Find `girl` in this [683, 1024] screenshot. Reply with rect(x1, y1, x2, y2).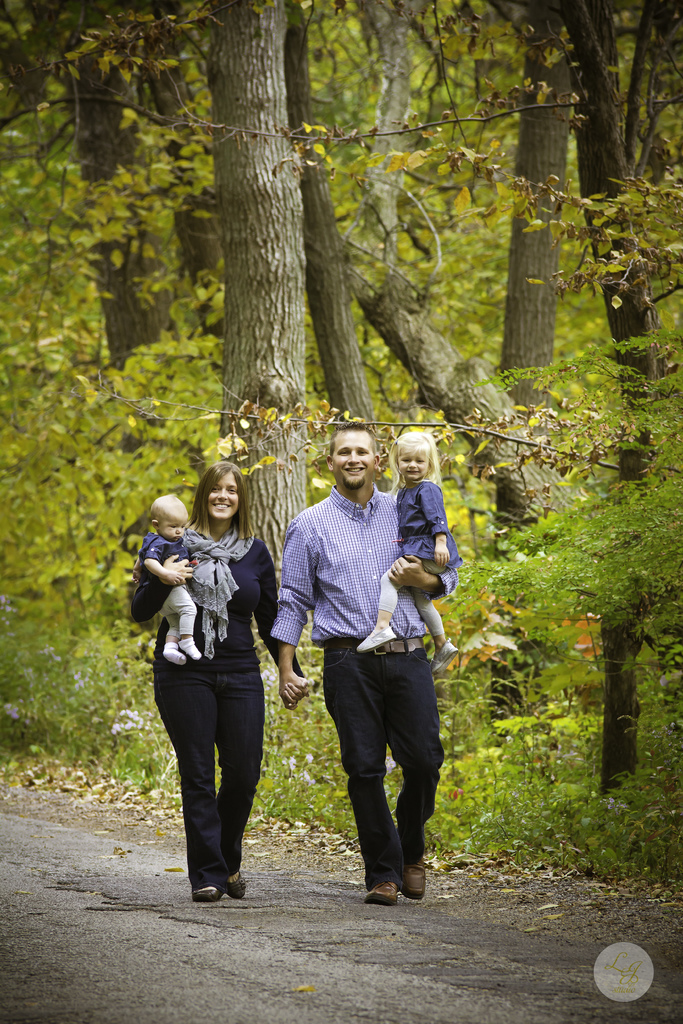
rect(354, 423, 460, 668).
